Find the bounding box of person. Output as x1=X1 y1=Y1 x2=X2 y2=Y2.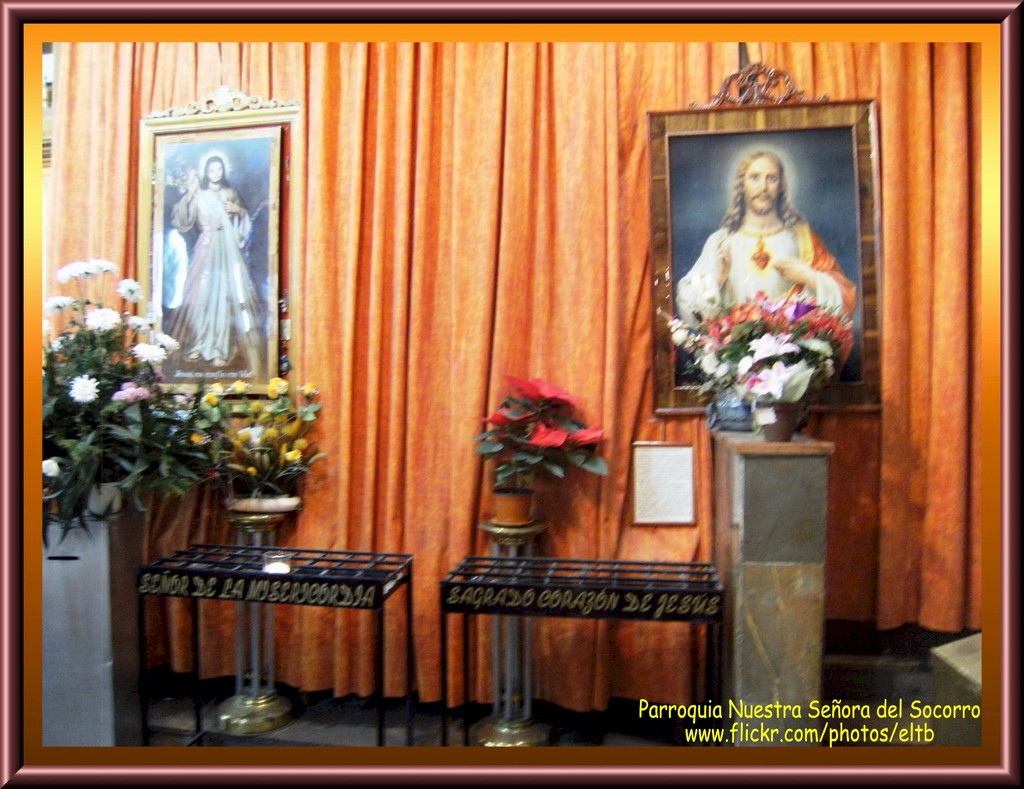
x1=675 y1=153 x2=854 y2=387.
